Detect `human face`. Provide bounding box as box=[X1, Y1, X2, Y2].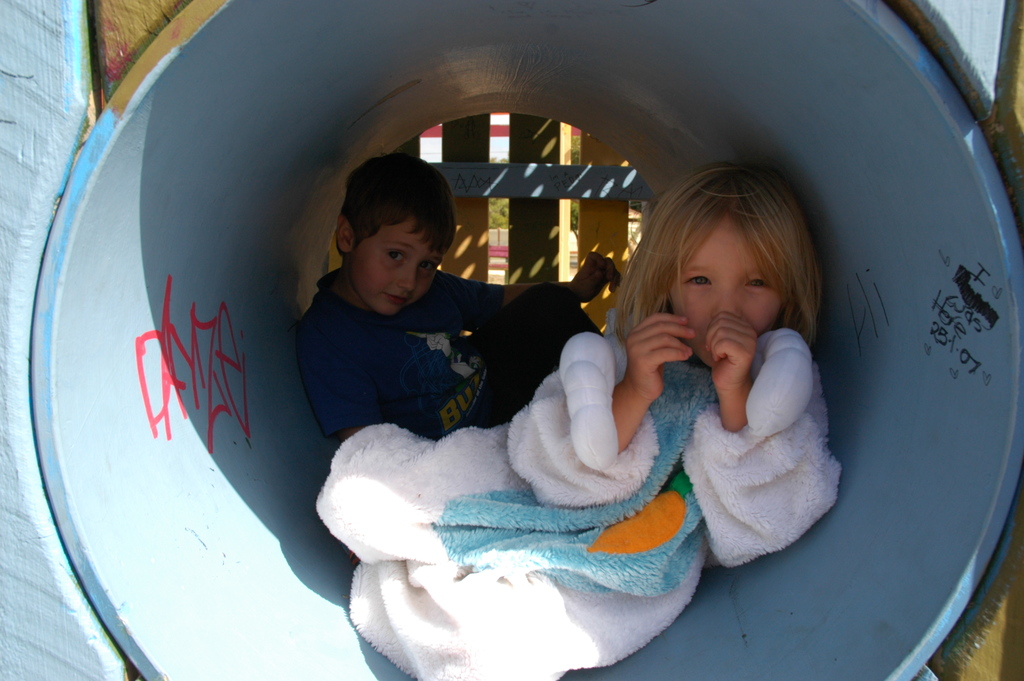
box=[349, 215, 444, 309].
